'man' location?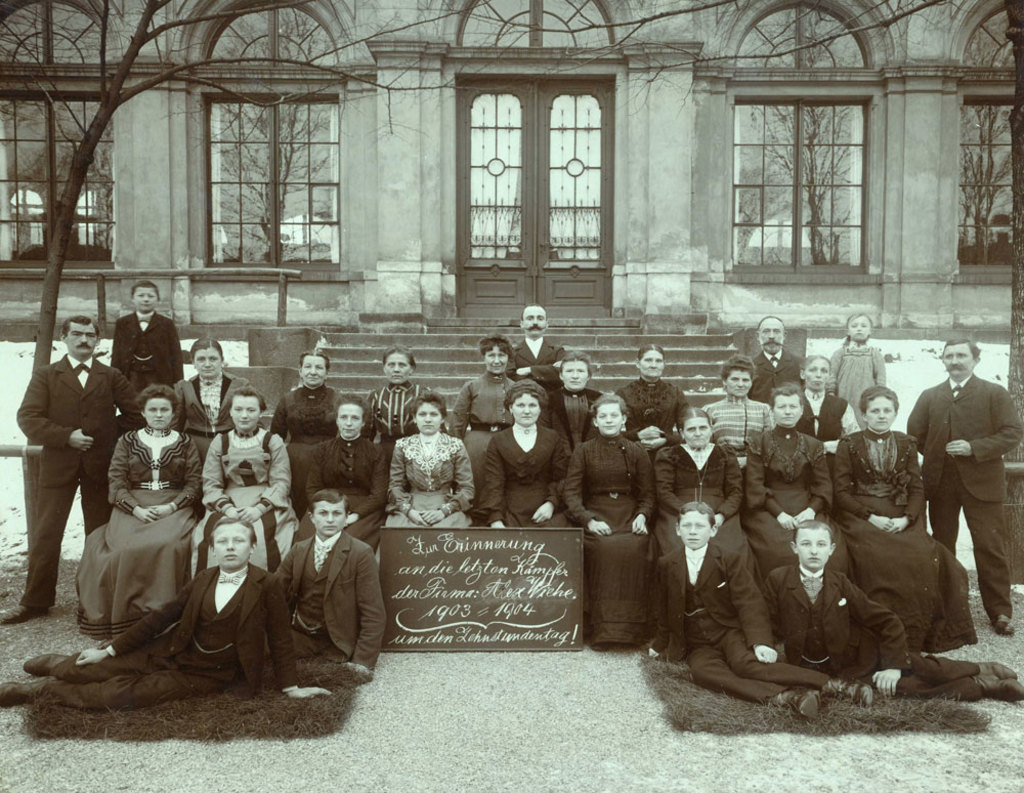
{"x1": 26, "y1": 288, "x2": 117, "y2": 632}
